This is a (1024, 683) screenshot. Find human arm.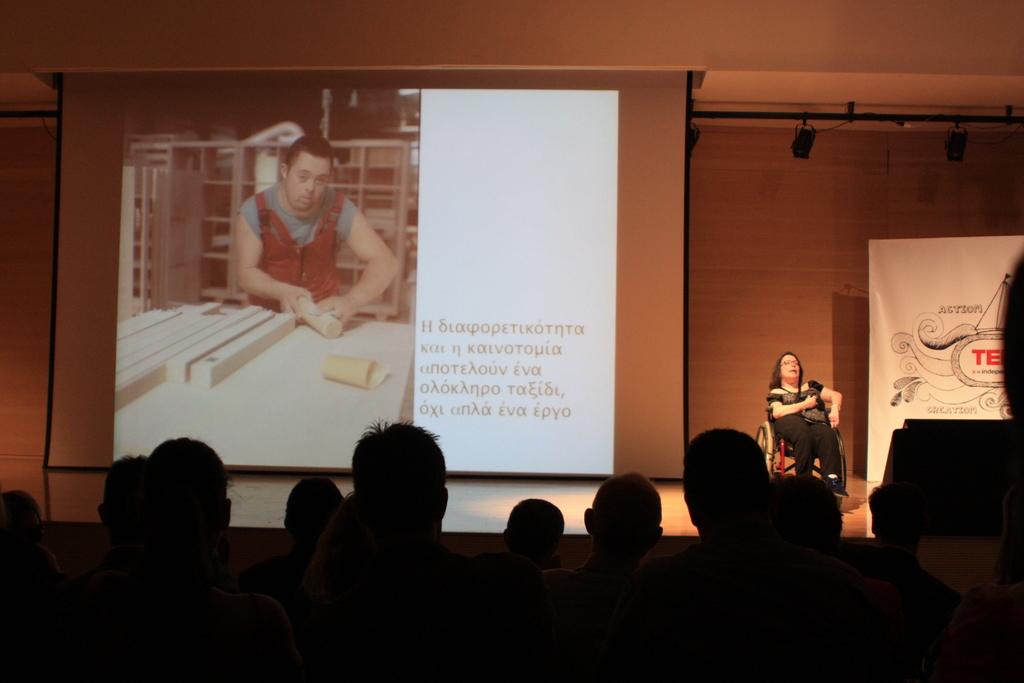
Bounding box: [x1=770, y1=388, x2=820, y2=417].
